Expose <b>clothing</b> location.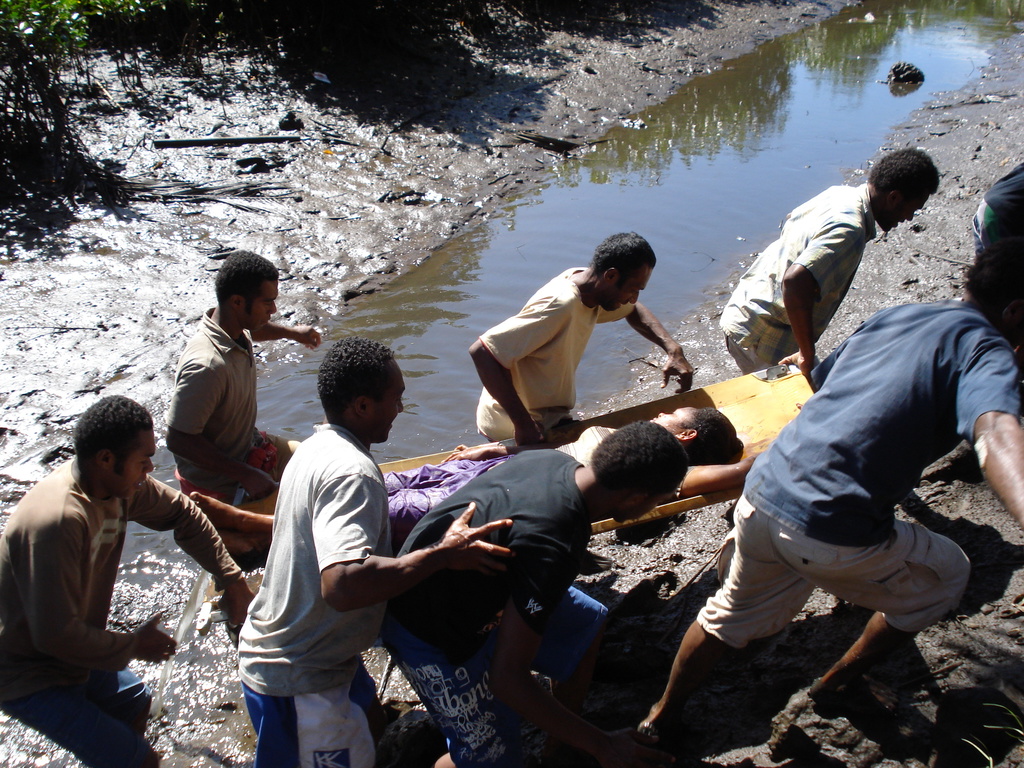
Exposed at BBox(968, 161, 1023, 330).
